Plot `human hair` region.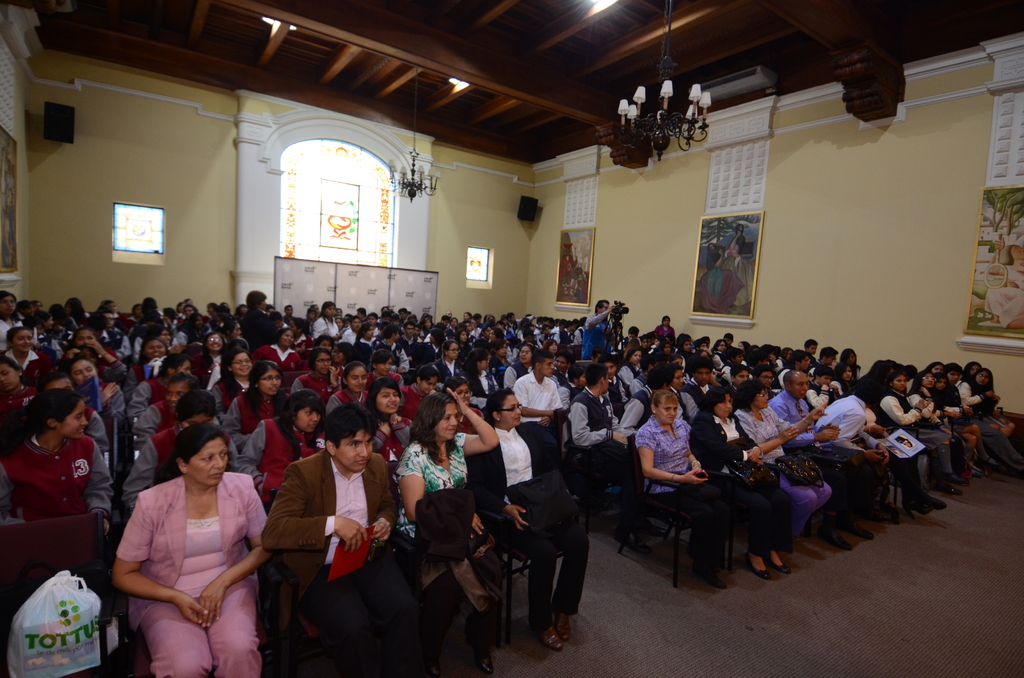
Plotted at bbox=[646, 364, 668, 390].
